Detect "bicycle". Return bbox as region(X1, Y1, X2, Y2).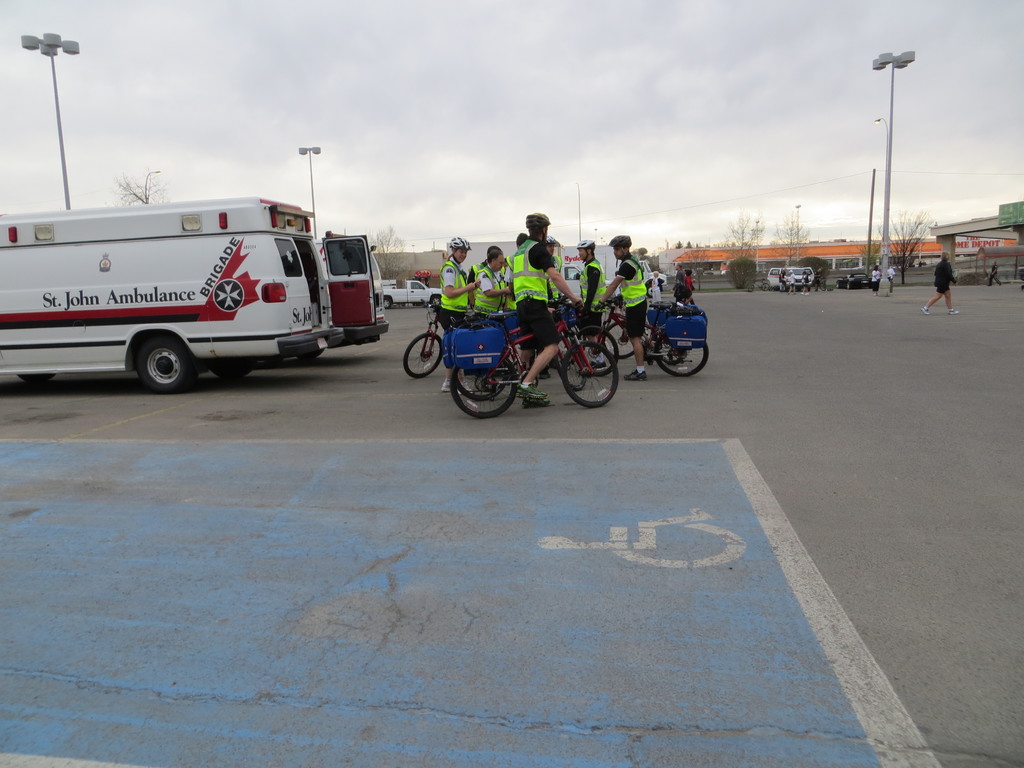
region(450, 301, 619, 419).
